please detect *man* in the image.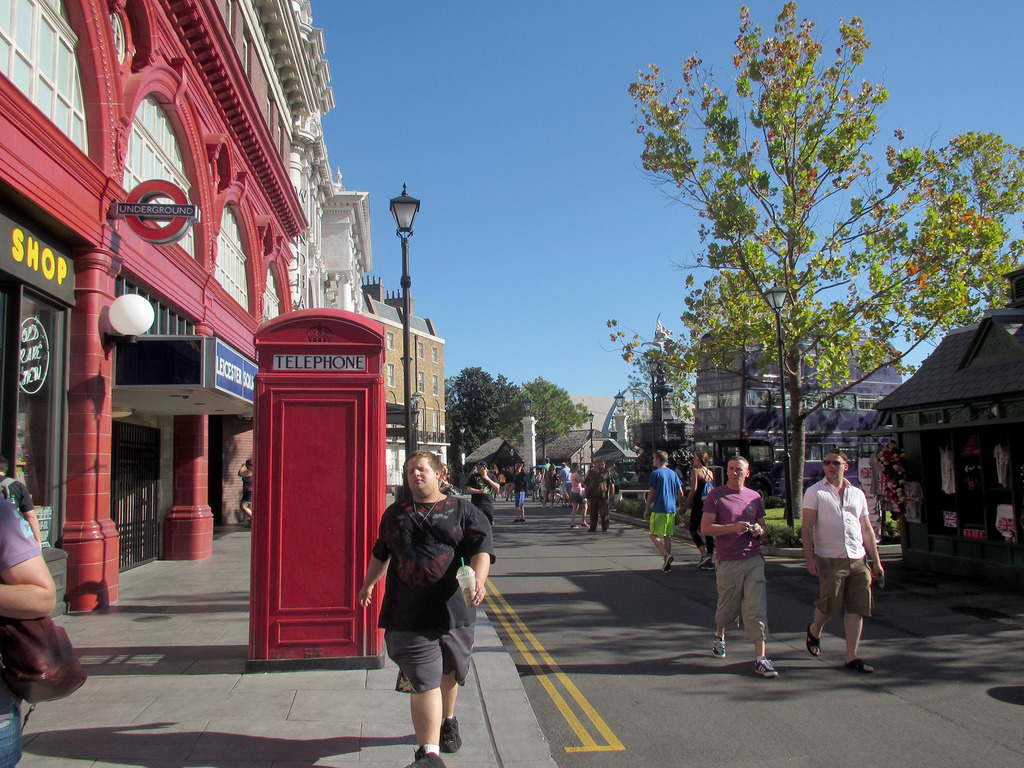
{"left": 537, "top": 456, "right": 557, "bottom": 502}.
